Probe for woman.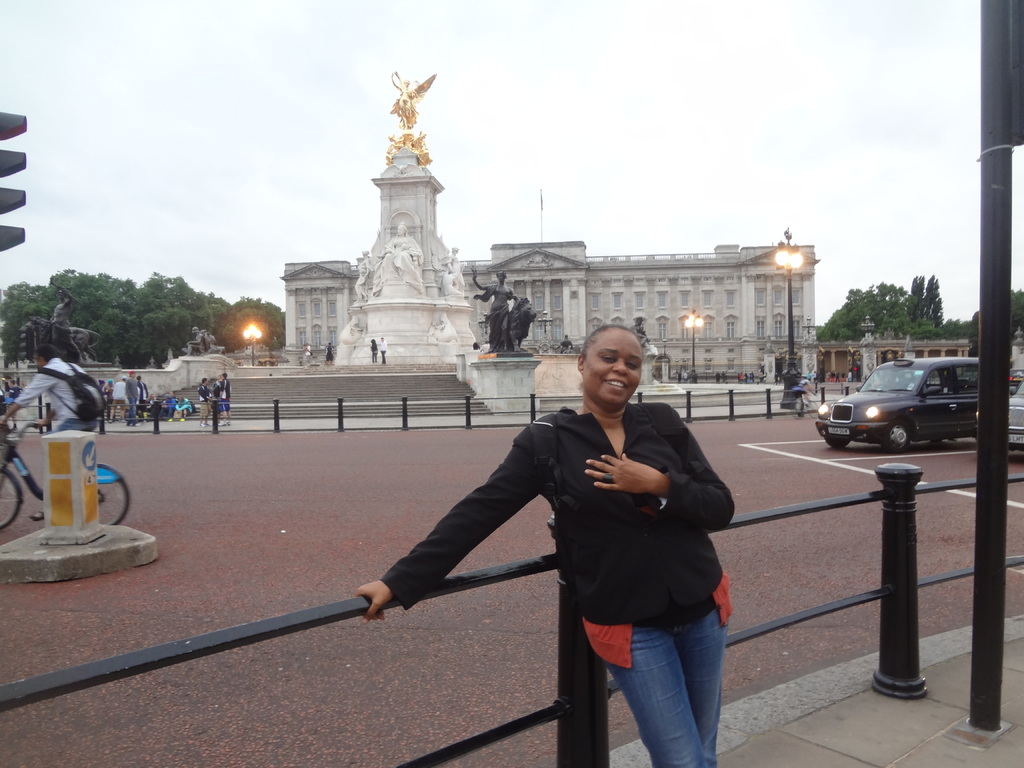
Probe result: (445,248,463,288).
